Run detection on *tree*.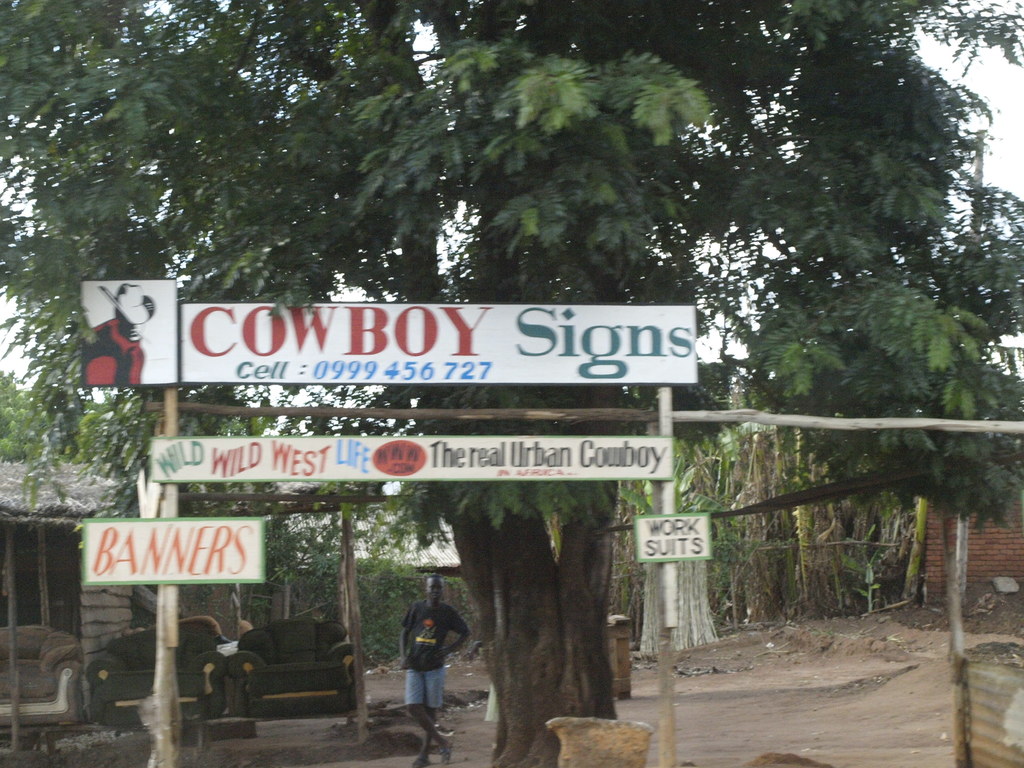
Result: Rect(0, 0, 1023, 767).
